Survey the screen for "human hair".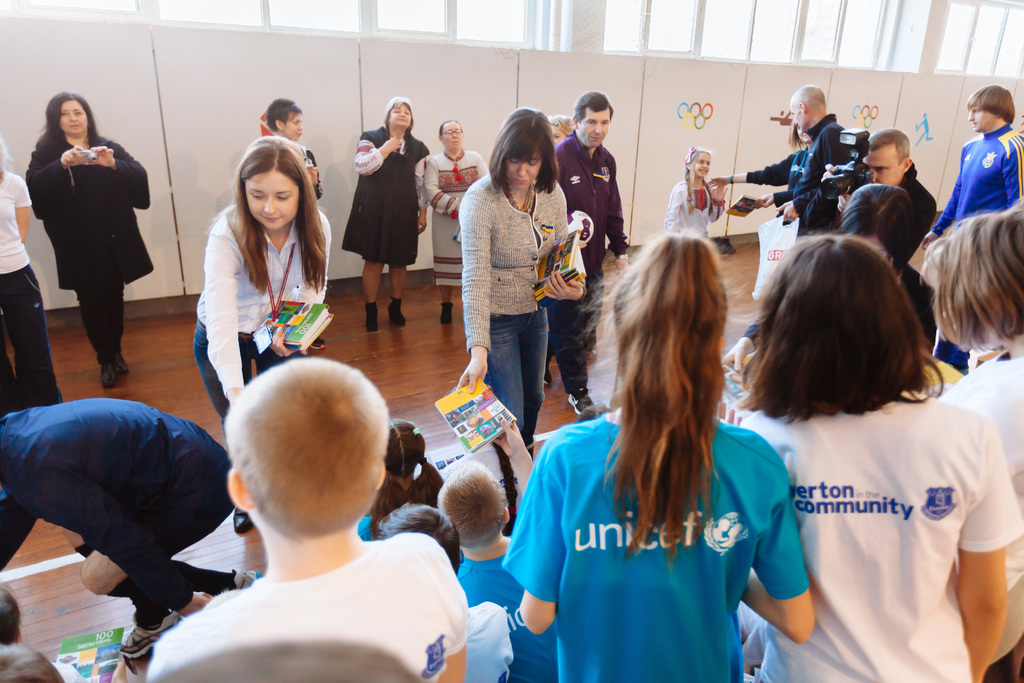
Survey found: rect(438, 119, 464, 149).
